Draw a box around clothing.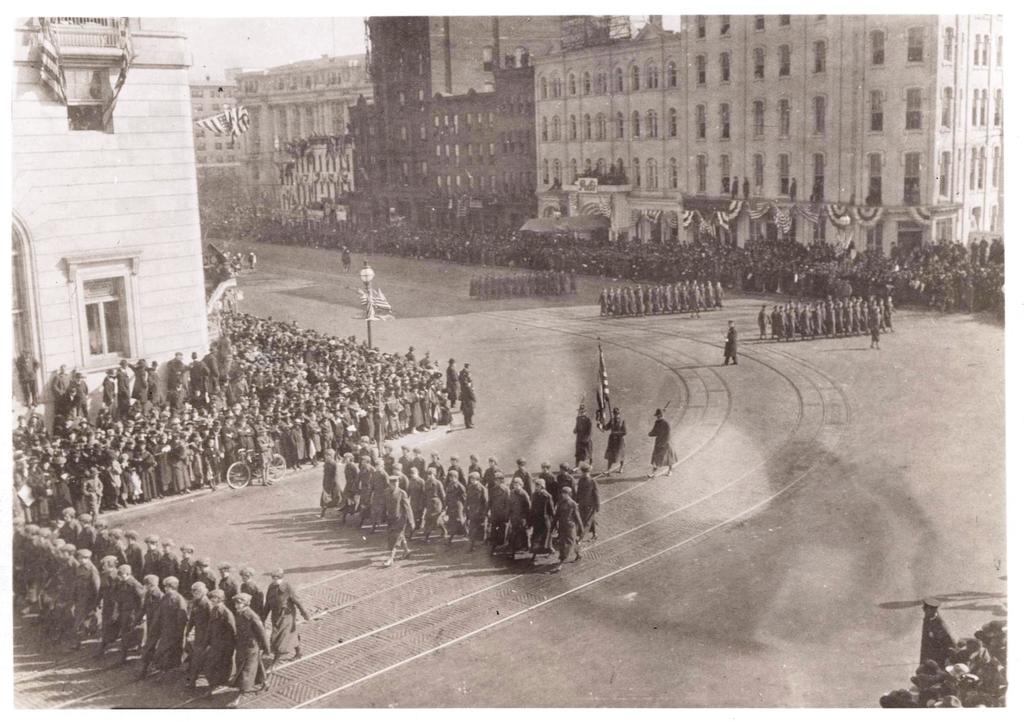
383/492/416/558.
